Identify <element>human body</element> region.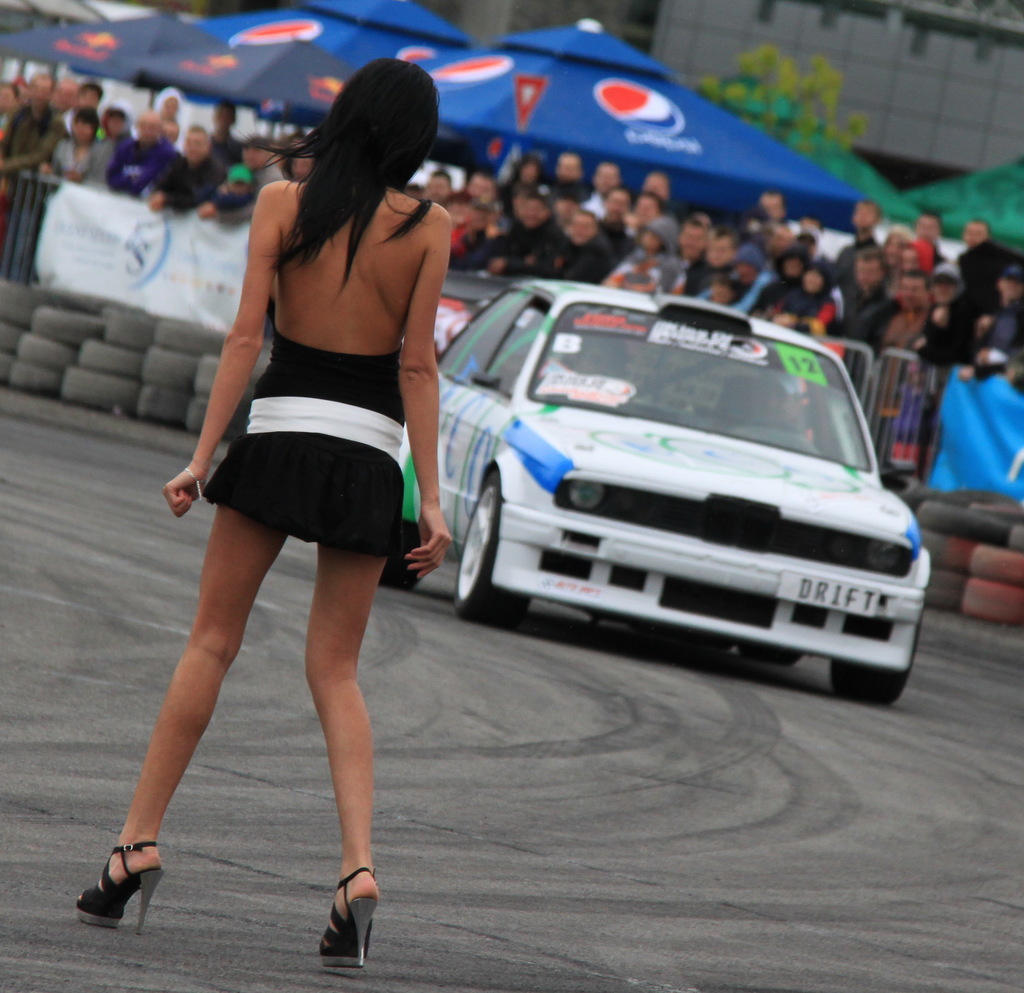
Region: rect(548, 206, 630, 299).
